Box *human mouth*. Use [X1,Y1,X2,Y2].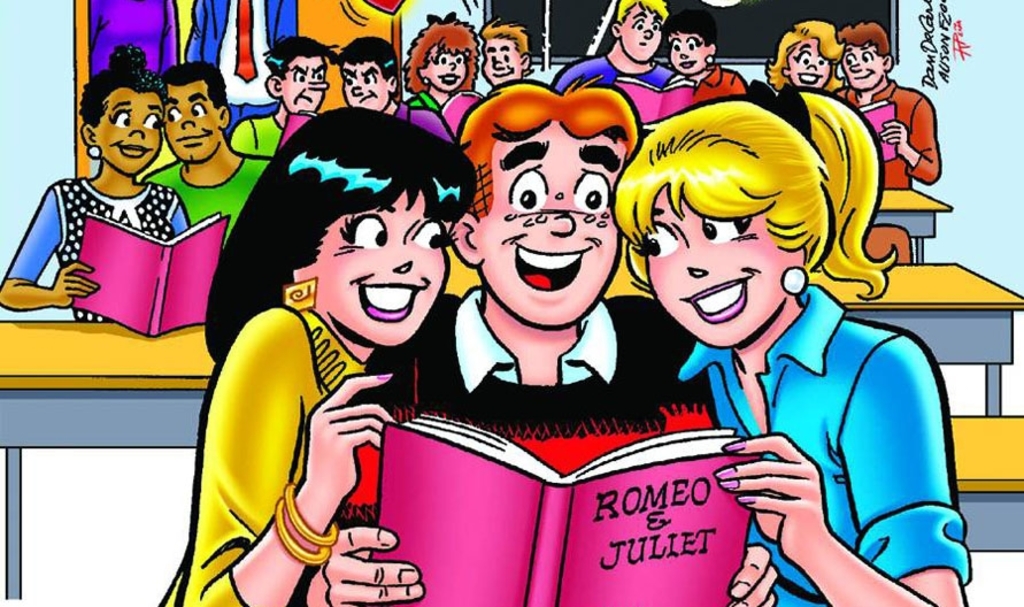
[436,72,465,89].
